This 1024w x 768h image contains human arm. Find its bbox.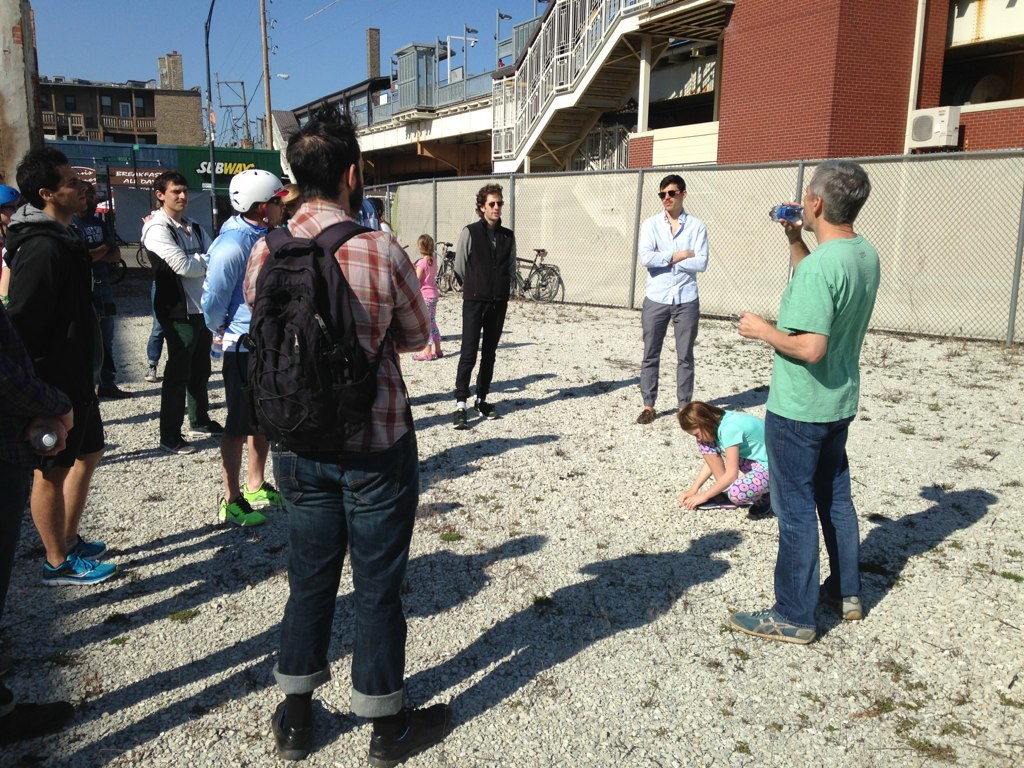
BBox(408, 256, 425, 281).
